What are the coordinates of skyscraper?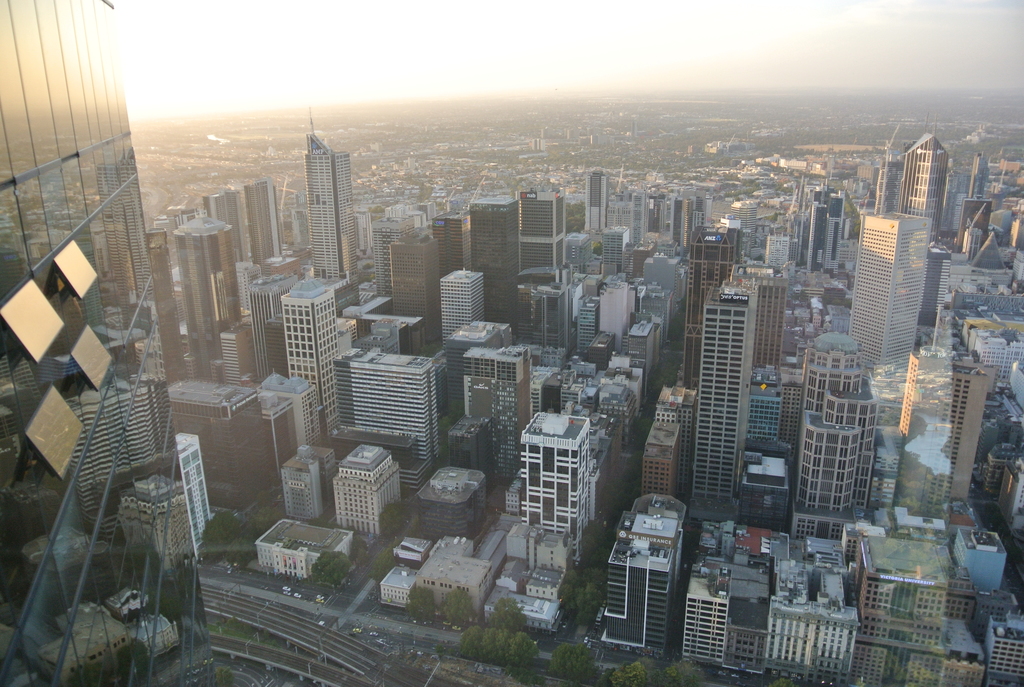
x1=439, y1=265, x2=486, y2=349.
